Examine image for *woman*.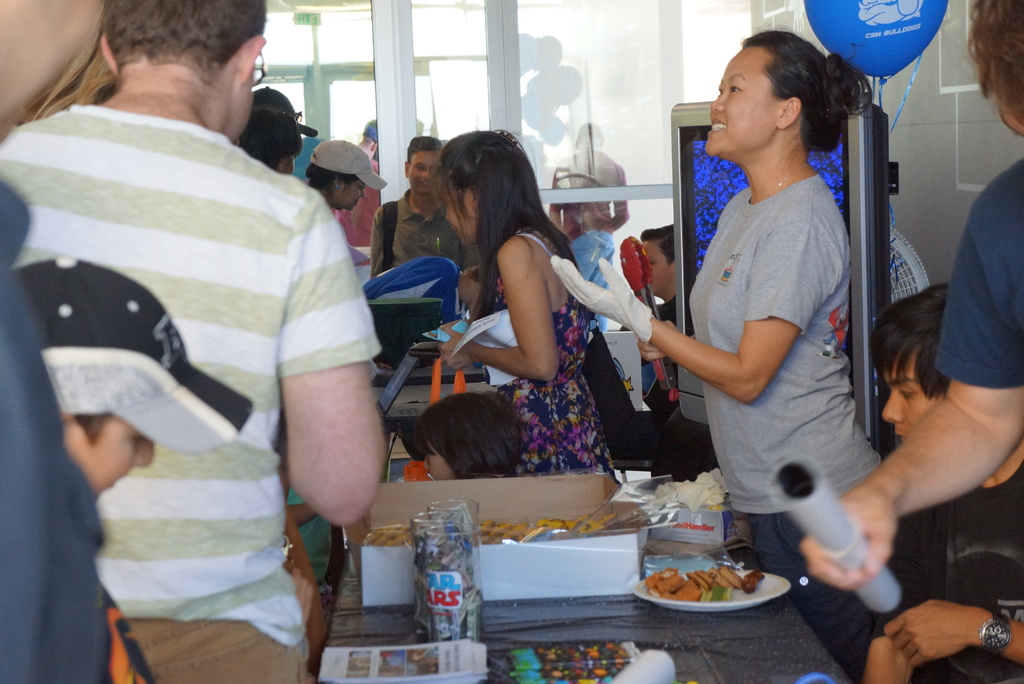
Examination result: pyautogui.locateOnScreen(420, 139, 628, 491).
